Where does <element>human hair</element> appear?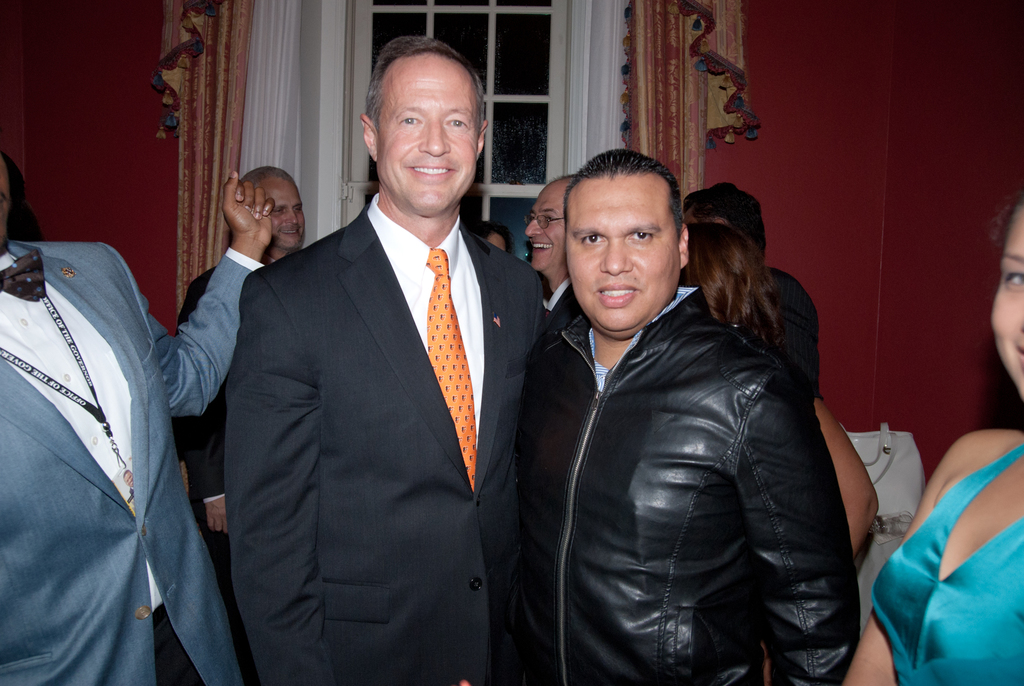
Appears at select_region(547, 169, 580, 182).
